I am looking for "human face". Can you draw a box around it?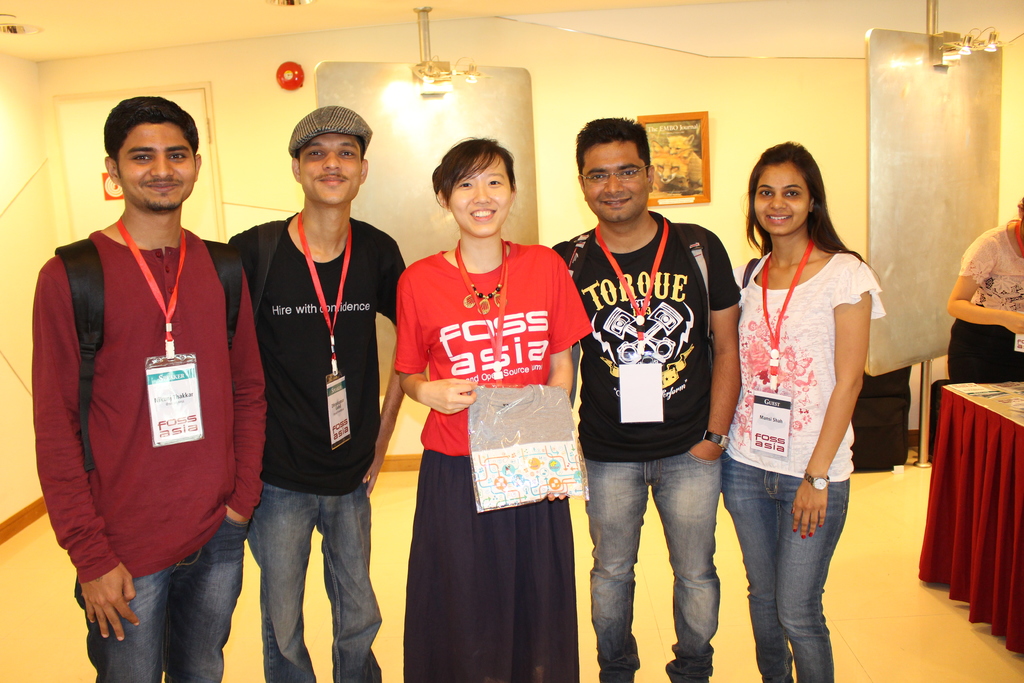
Sure, the bounding box is l=446, t=153, r=514, b=237.
